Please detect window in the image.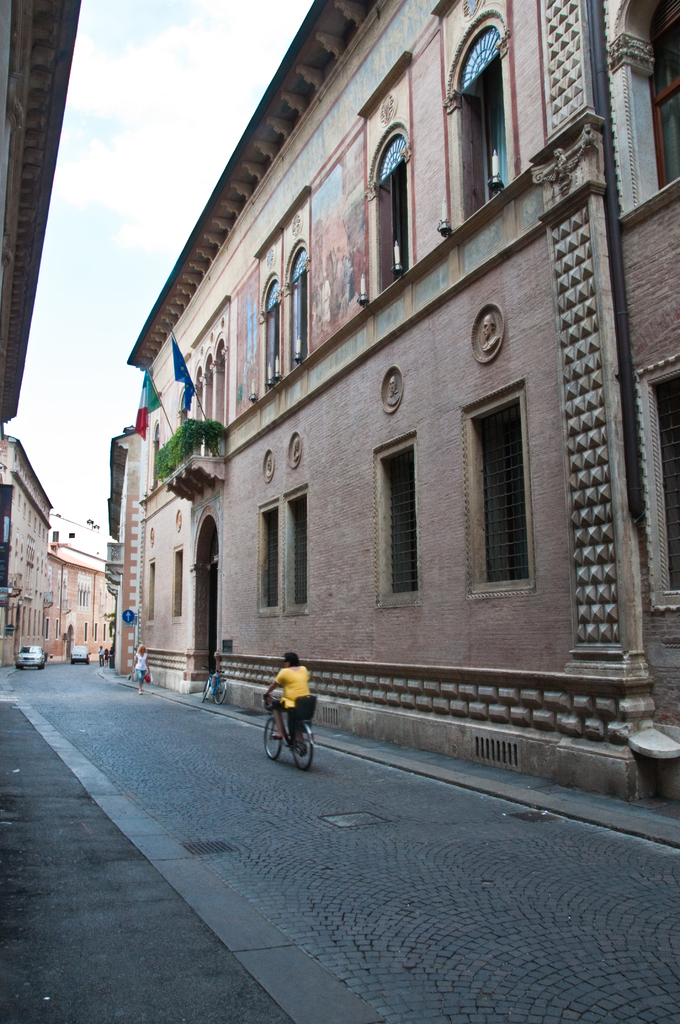
373 431 424 605.
